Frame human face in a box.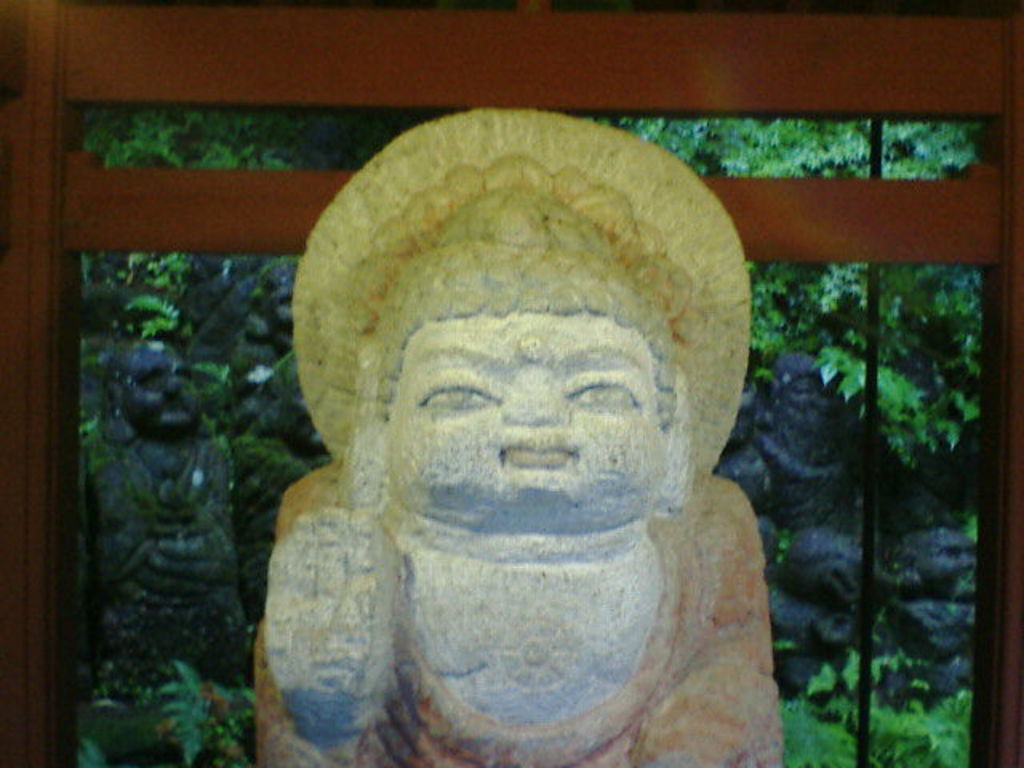
Rect(389, 290, 696, 547).
